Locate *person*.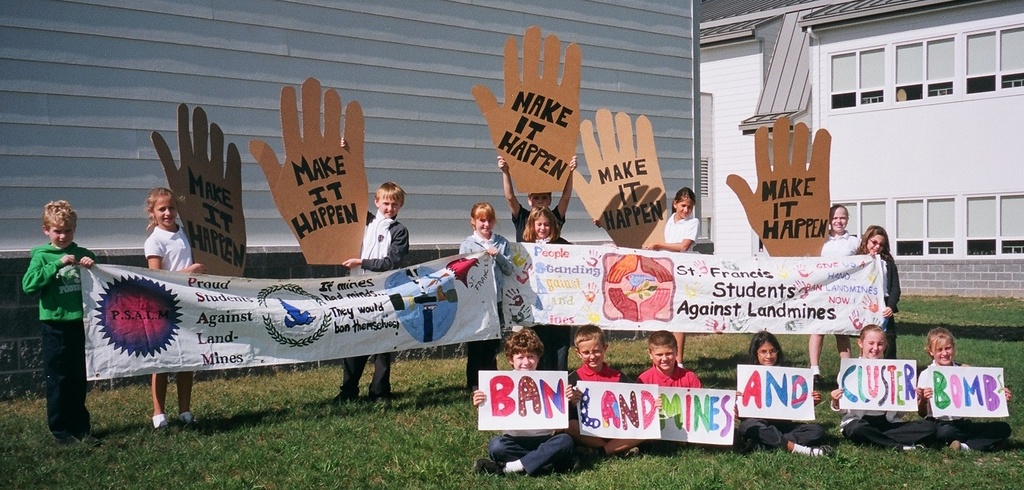
Bounding box: 853/222/900/360.
